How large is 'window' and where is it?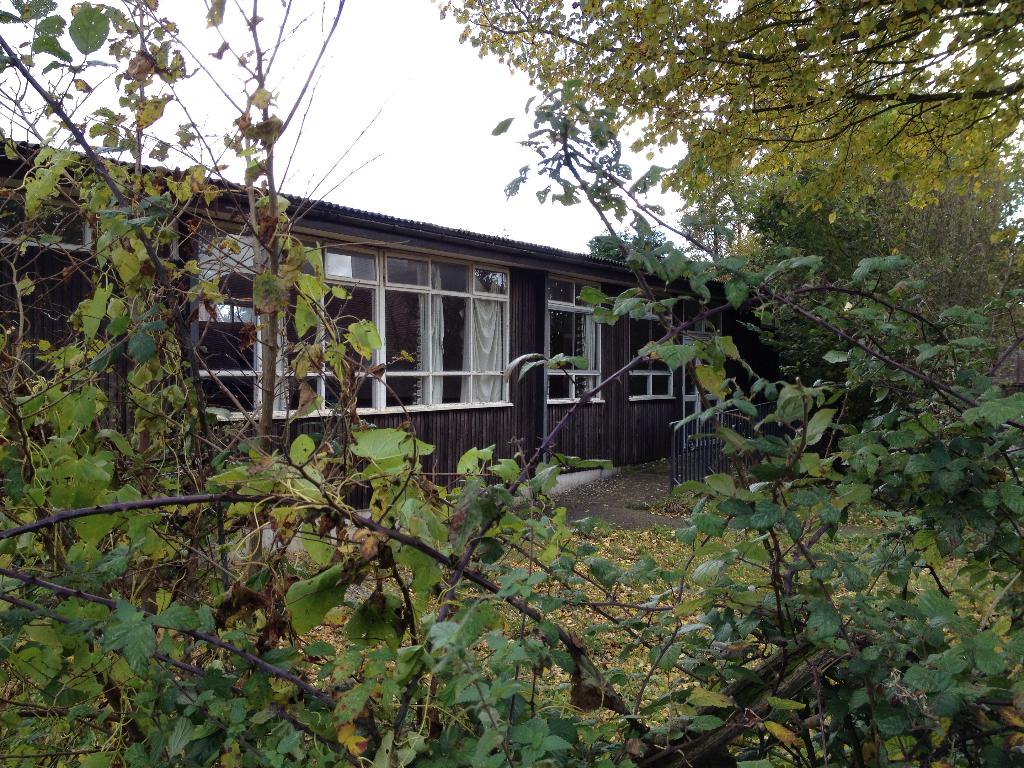
Bounding box: x1=545, y1=278, x2=609, y2=406.
